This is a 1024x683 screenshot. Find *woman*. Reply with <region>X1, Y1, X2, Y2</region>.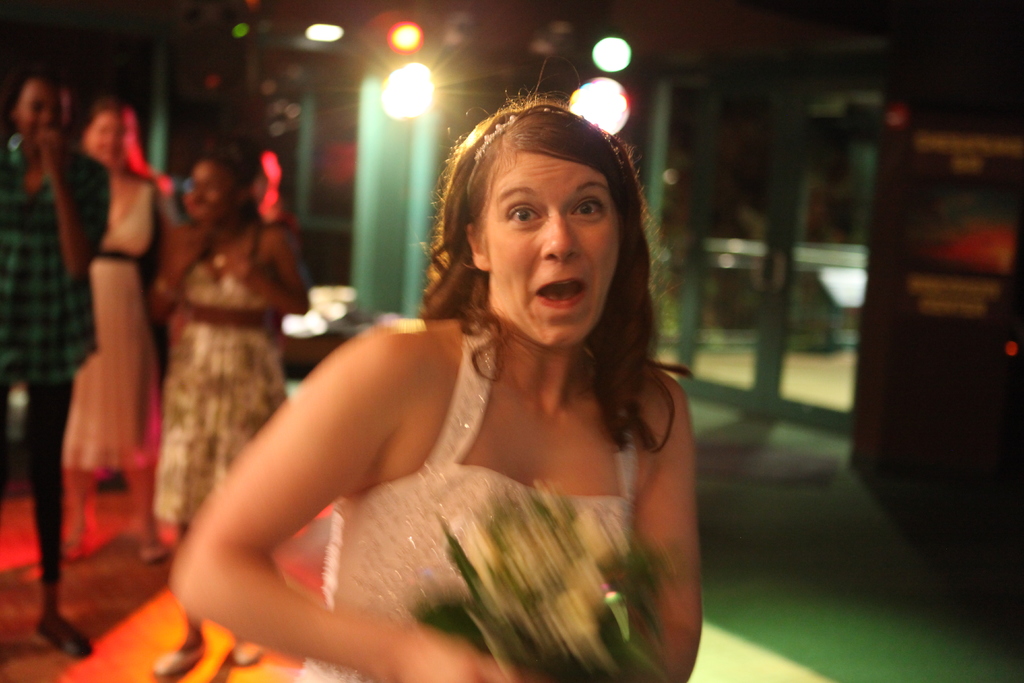
<region>149, 138, 308, 682</region>.
